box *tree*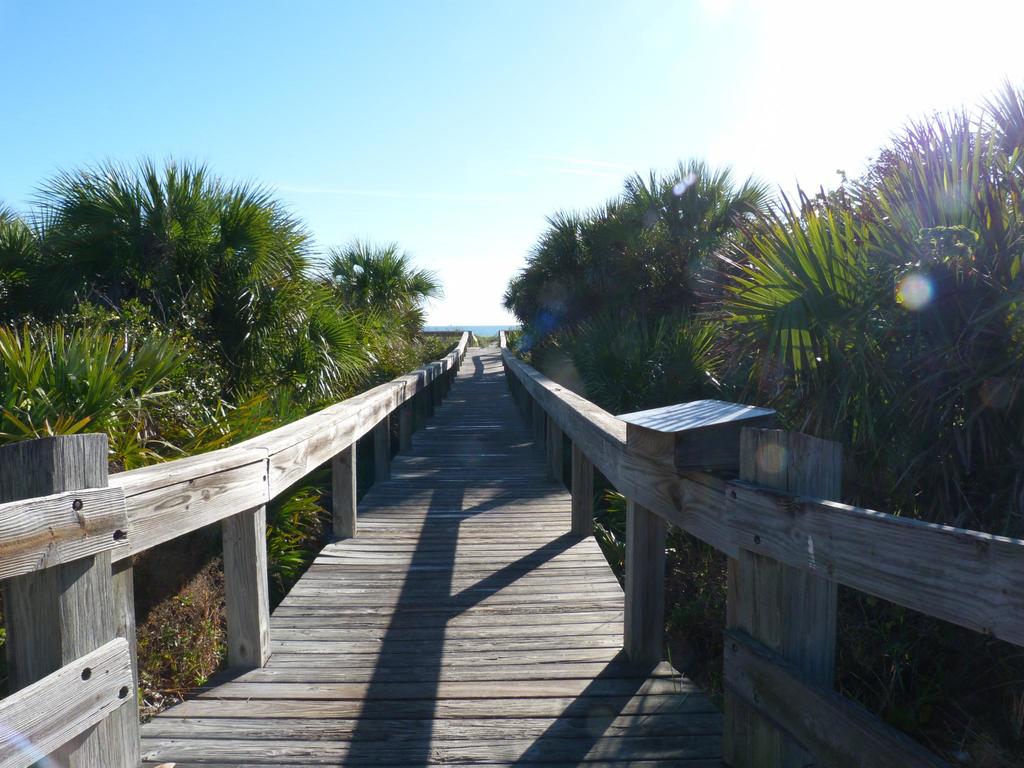
Rect(259, 275, 406, 415)
